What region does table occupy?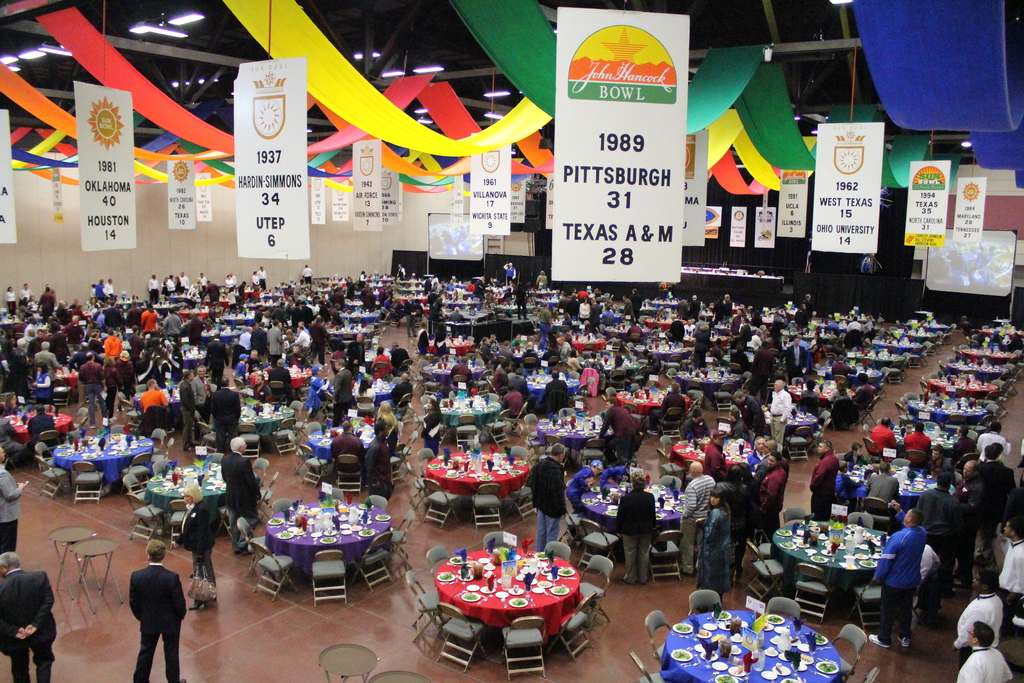
{"x1": 4, "y1": 414, "x2": 70, "y2": 447}.
